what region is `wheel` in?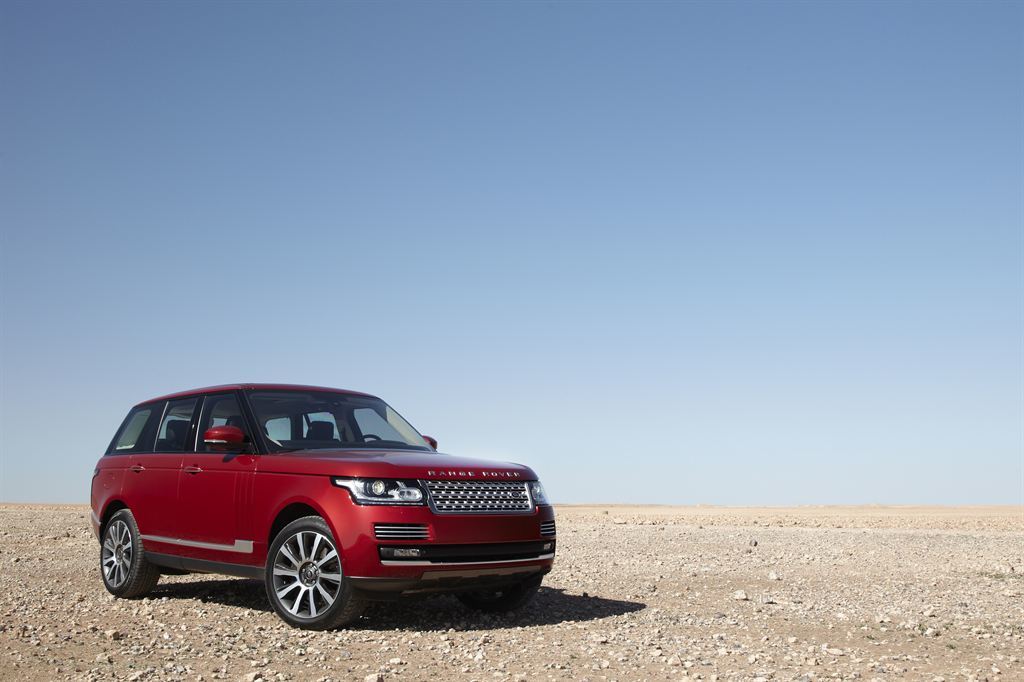
(x1=94, y1=508, x2=159, y2=598).
